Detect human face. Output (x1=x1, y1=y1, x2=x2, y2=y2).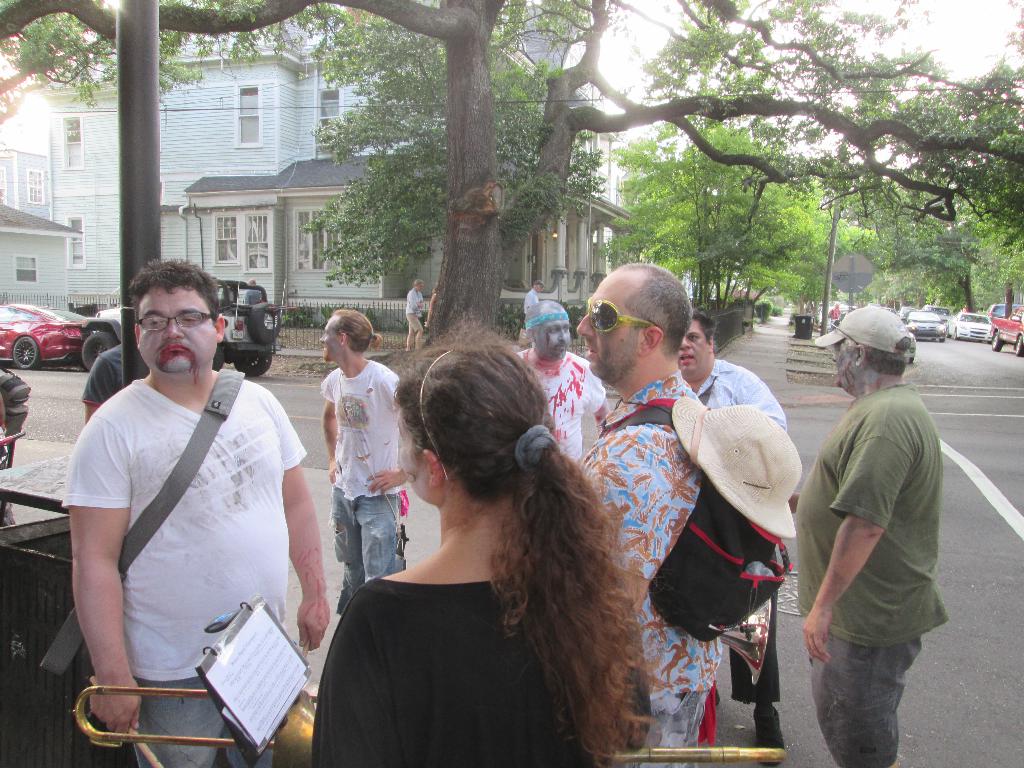
(x1=578, y1=266, x2=640, y2=381).
